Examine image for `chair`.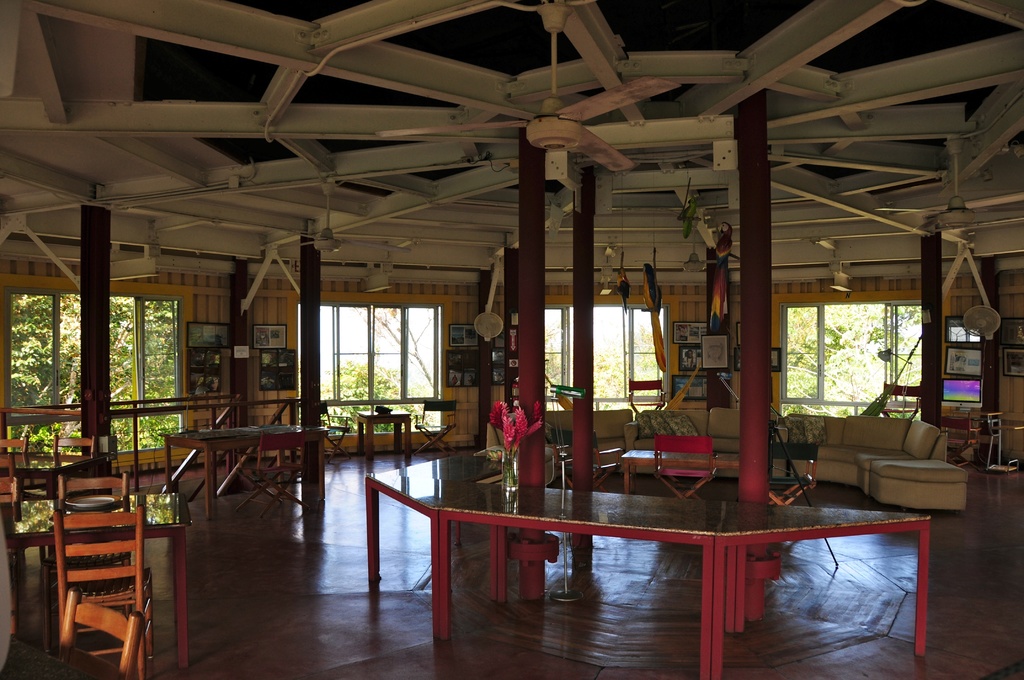
Examination result: <region>624, 378, 665, 418</region>.
